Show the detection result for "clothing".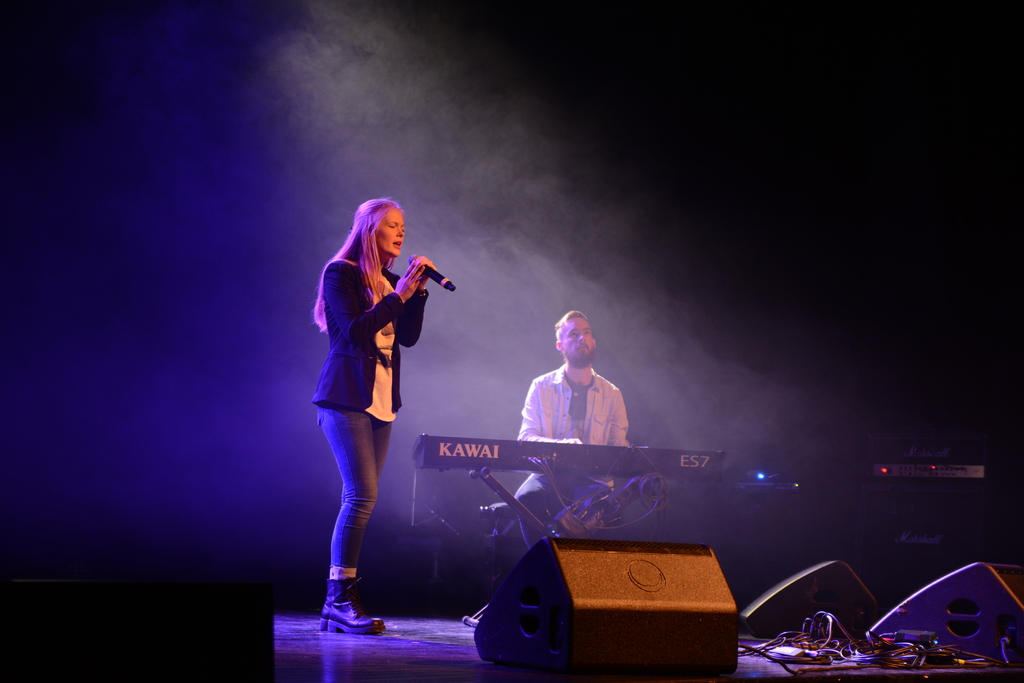
(510, 356, 630, 523).
